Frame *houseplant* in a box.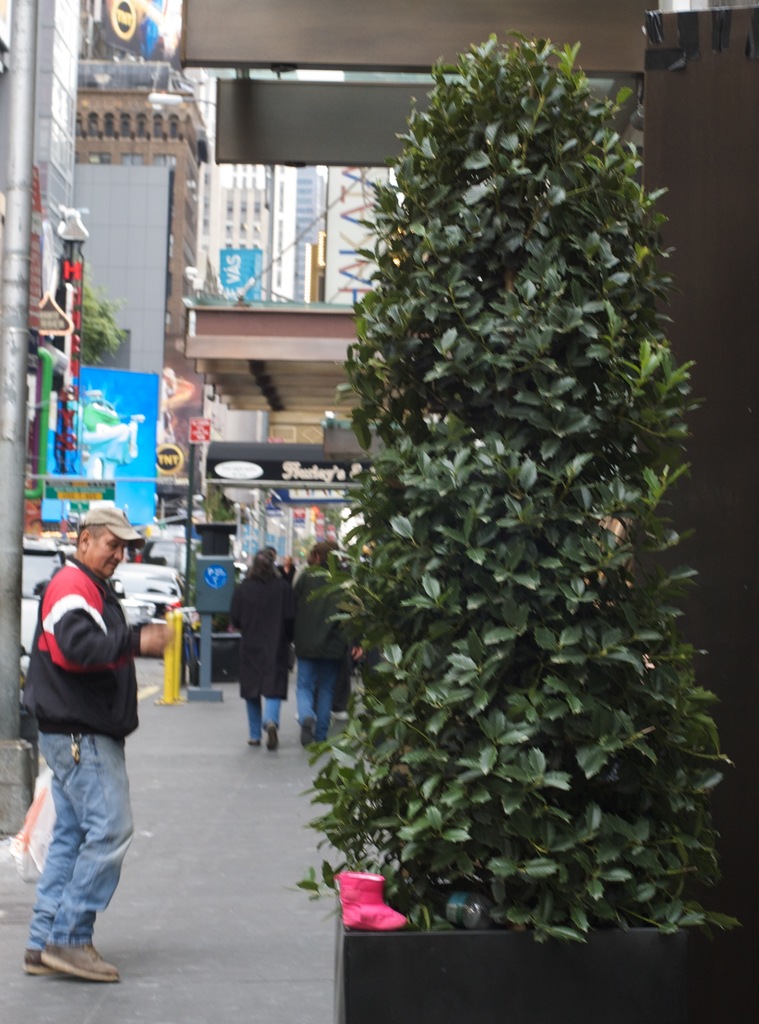
316/38/758/1023.
